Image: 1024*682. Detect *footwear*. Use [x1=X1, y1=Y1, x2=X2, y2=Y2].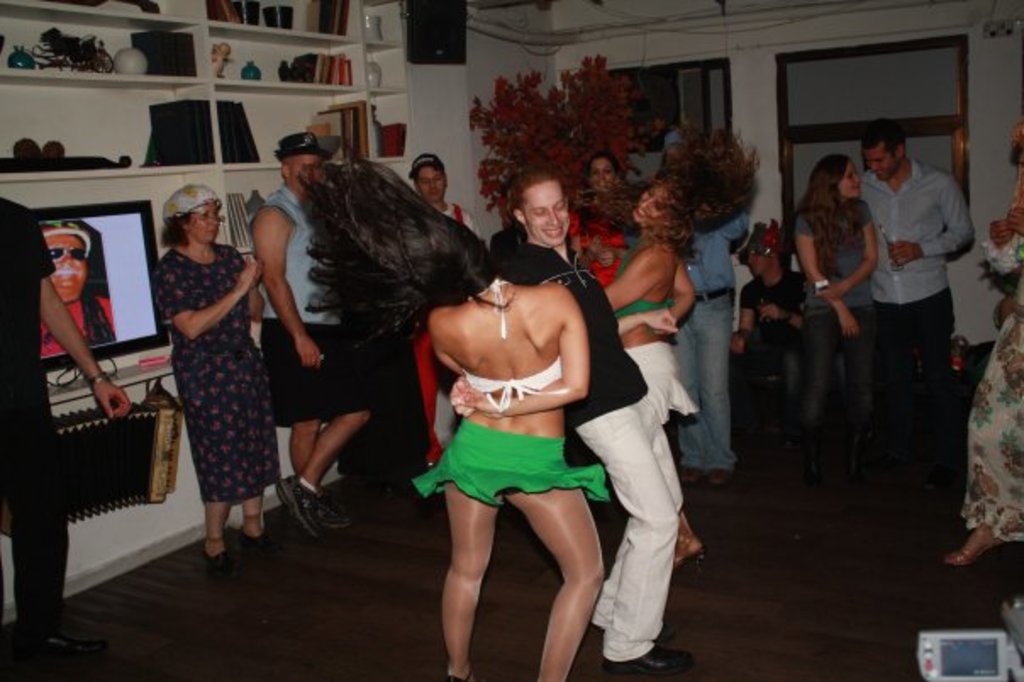
[x1=697, y1=456, x2=722, y2=490].
